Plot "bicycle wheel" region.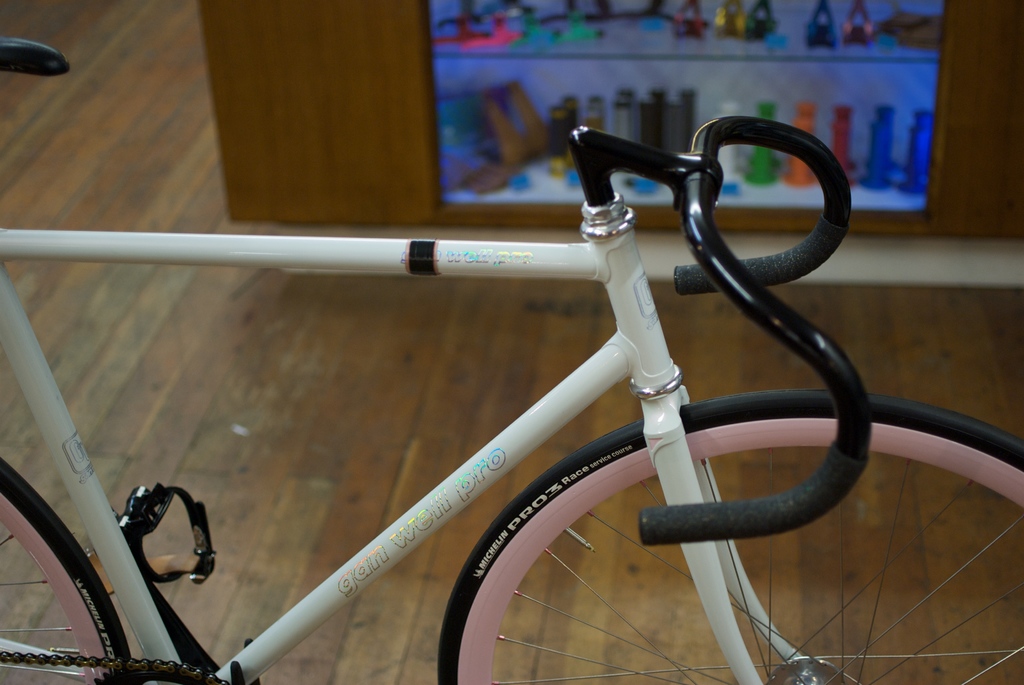
Plotted at bbox(437, 384, 1023, 684).
